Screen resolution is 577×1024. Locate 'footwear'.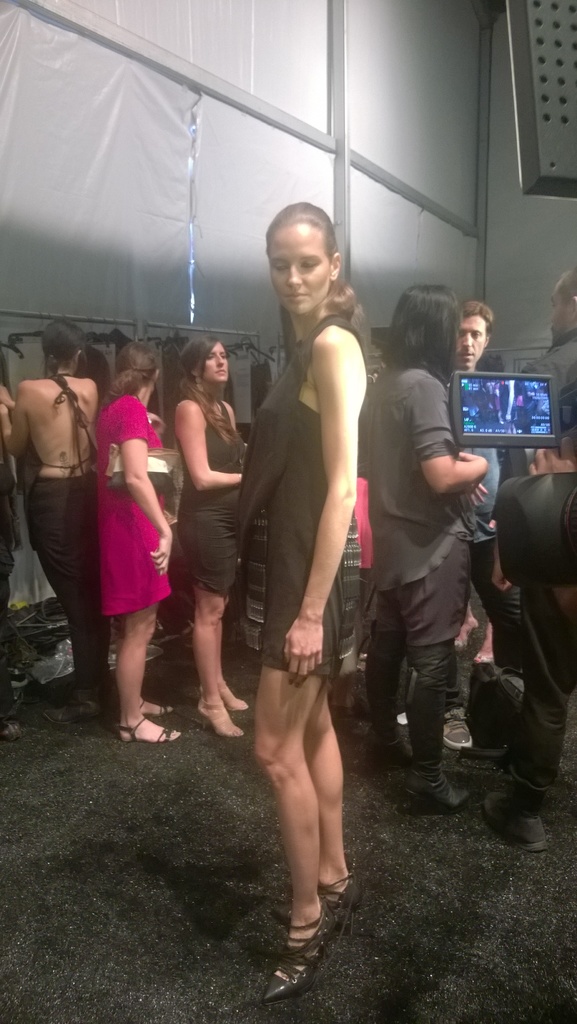
488:786:553:856.
